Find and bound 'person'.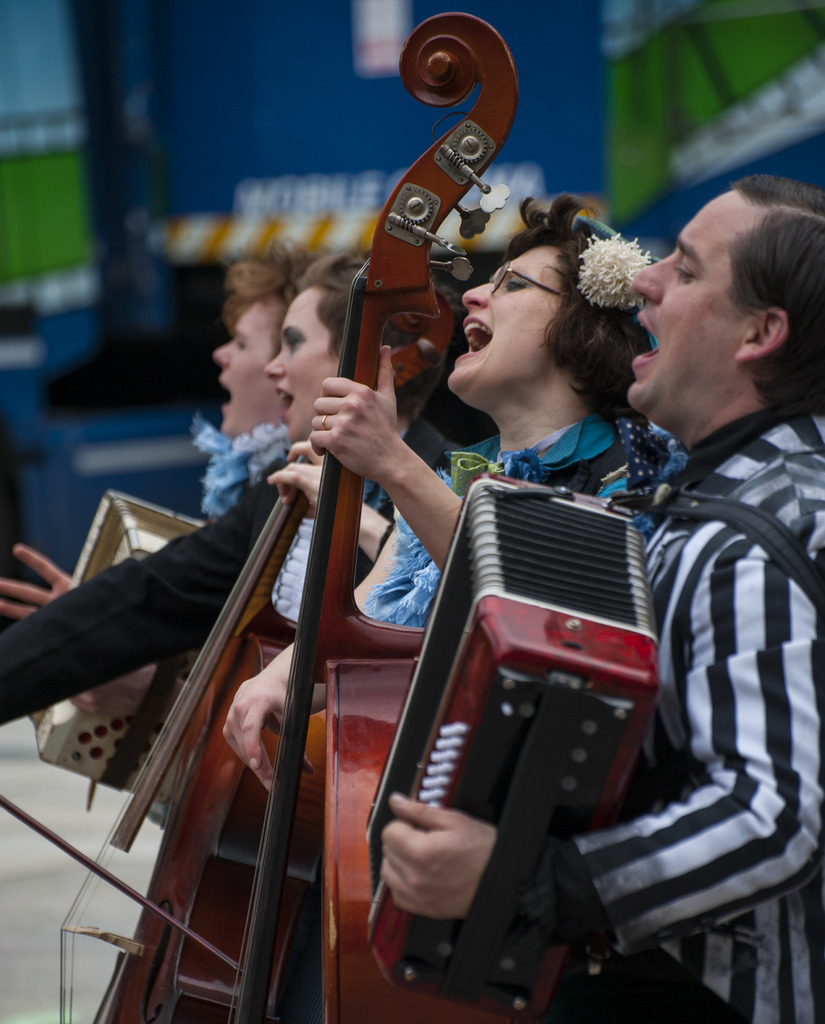
Bound: bbox(369, 167, 824, 1023).
